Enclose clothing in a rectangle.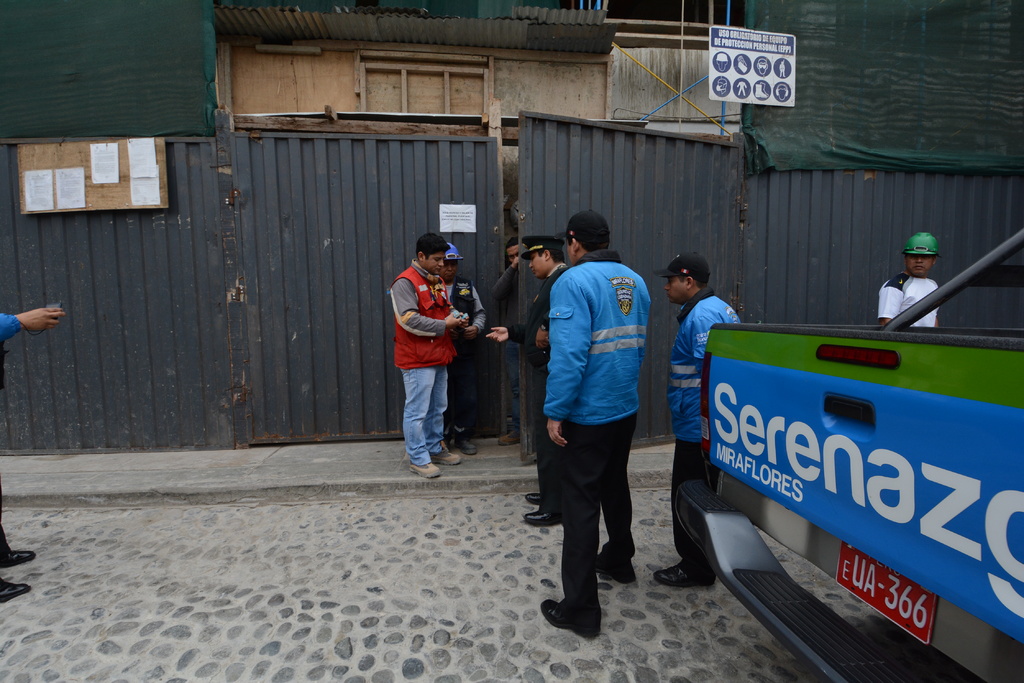
select_region(510, 275, 552, 440).
